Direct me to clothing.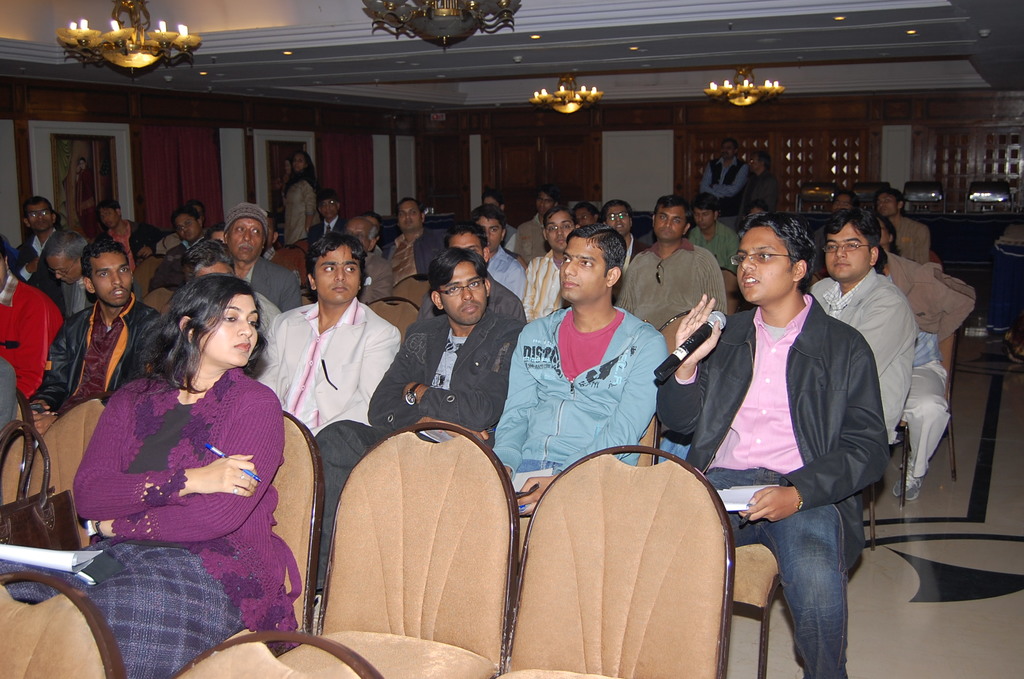
Direction: <region>381, 220, 449, 280</region>.
